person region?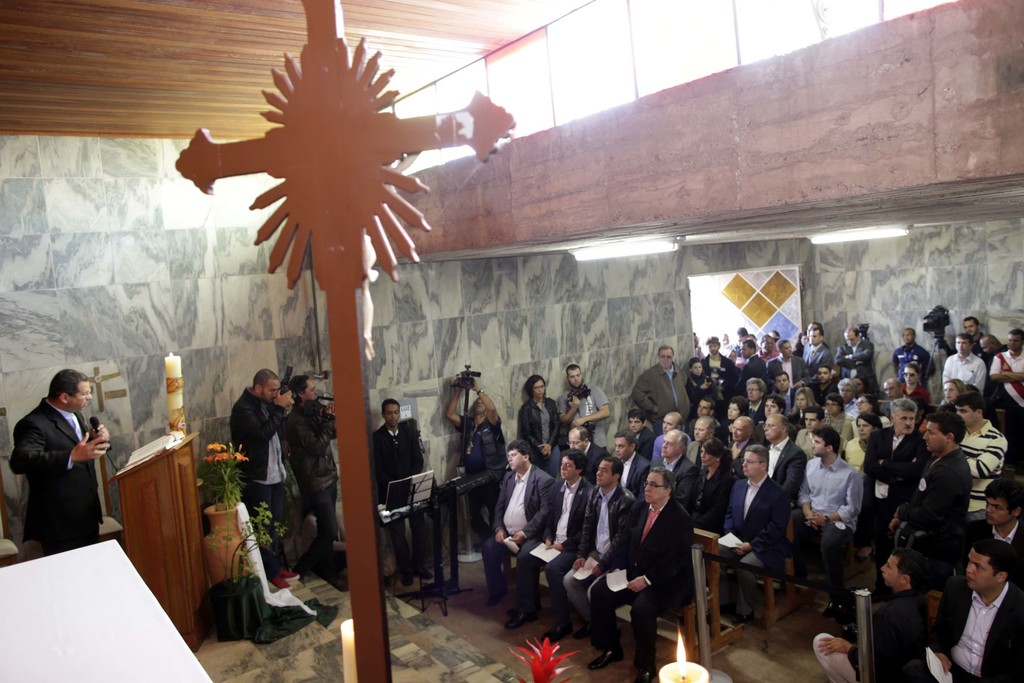
[922, 543, 1023, 682]
